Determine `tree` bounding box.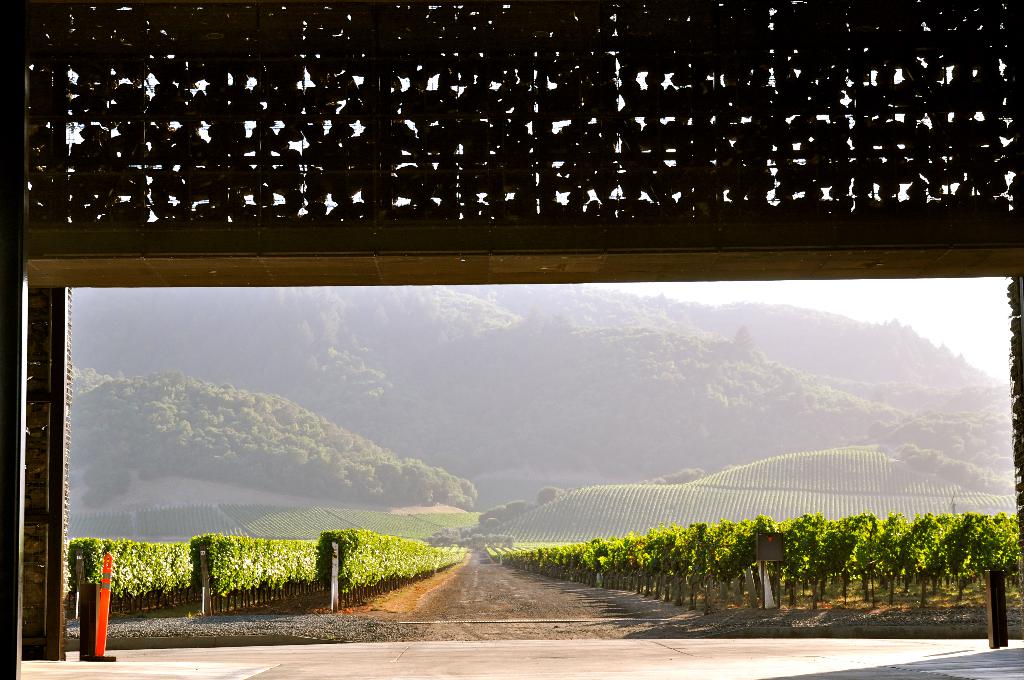
Determined: bbox(186, 526, 344, 639).
